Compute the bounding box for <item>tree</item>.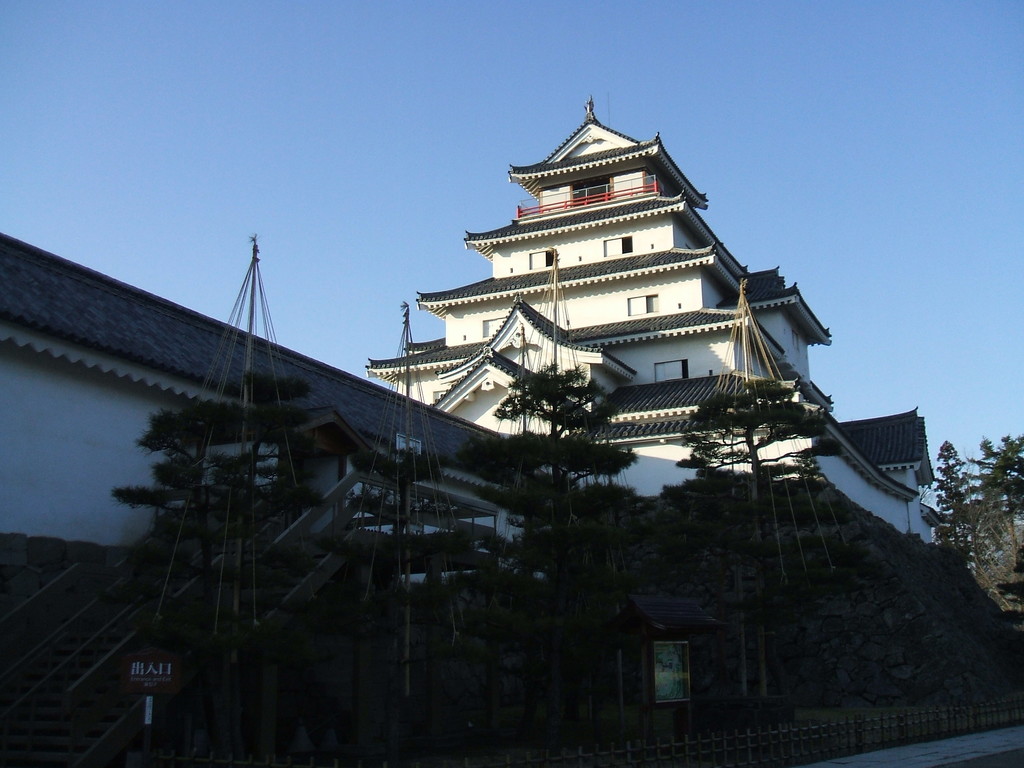
bbox(463, 368, 648, 767).
